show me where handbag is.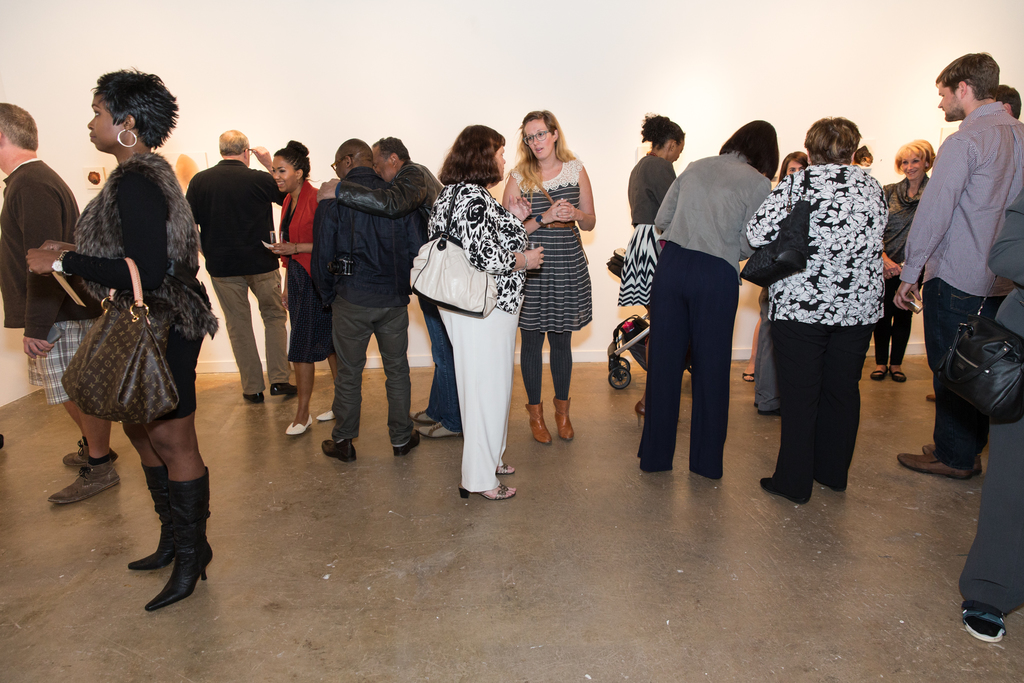
handbag is at (407, 185, 493, 322).
